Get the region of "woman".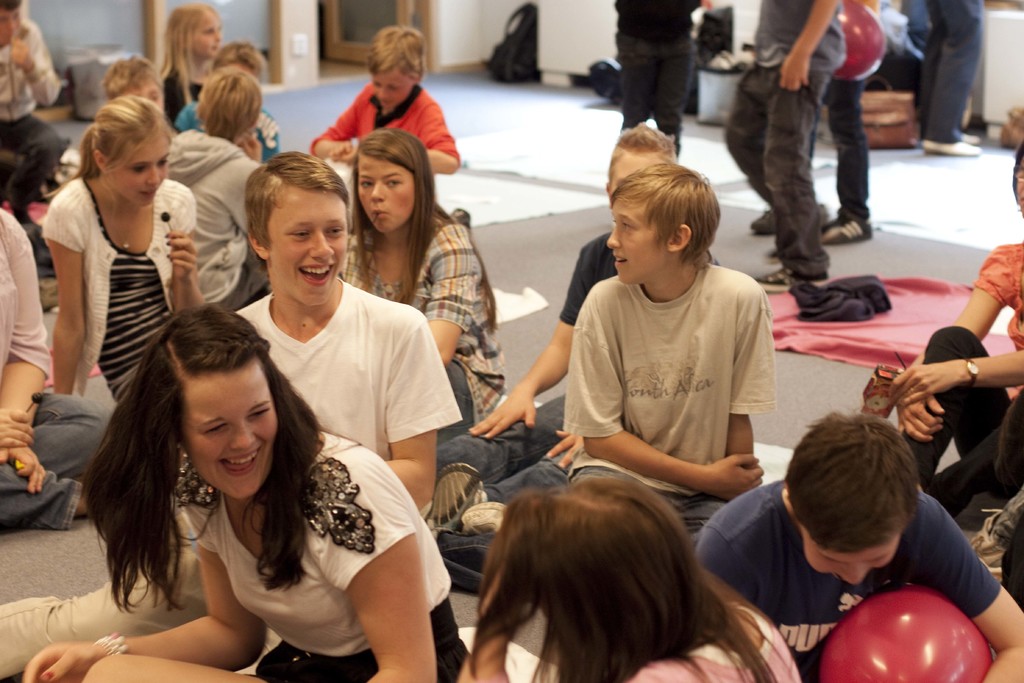
<box>22,304,467,682</box>.
